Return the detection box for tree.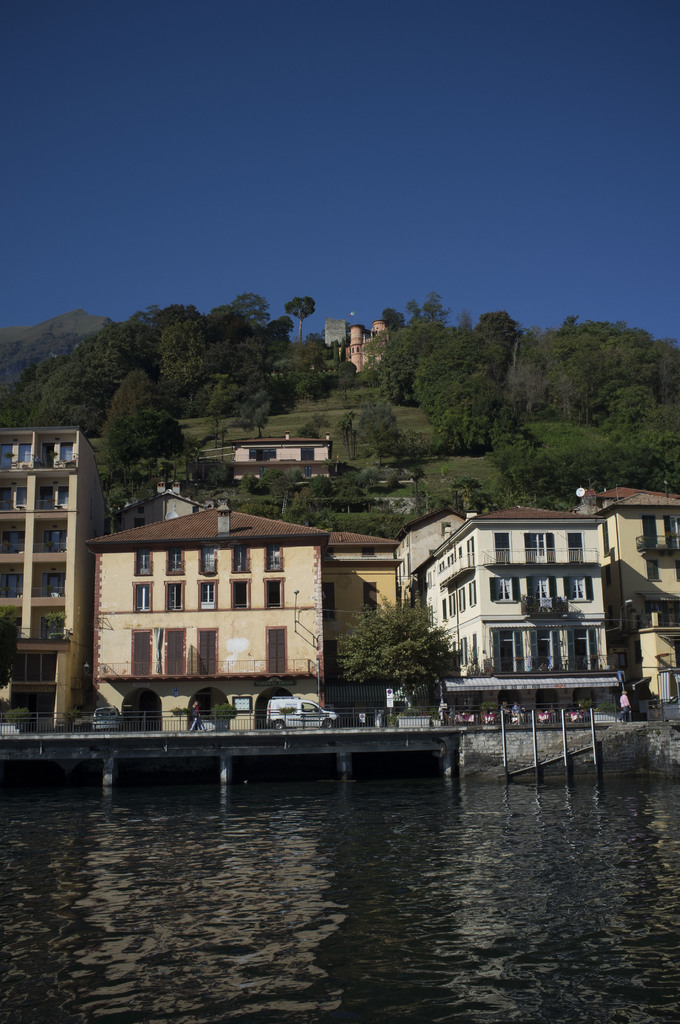
(345, 397, 400, 467).
